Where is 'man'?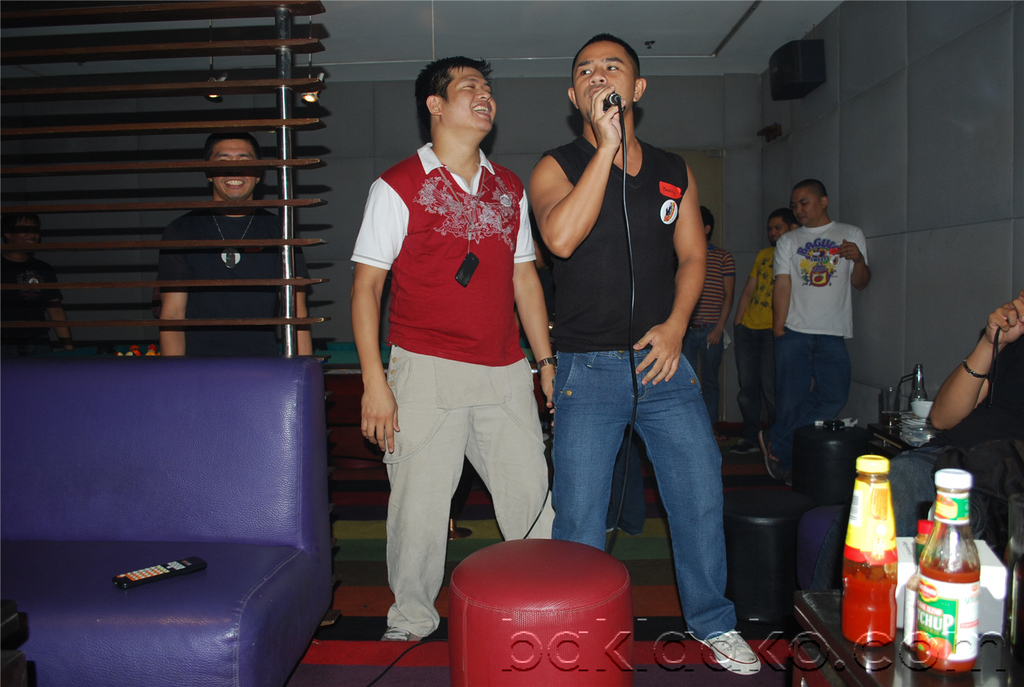
x1=770 y1=180 x2=868 y2=418.
